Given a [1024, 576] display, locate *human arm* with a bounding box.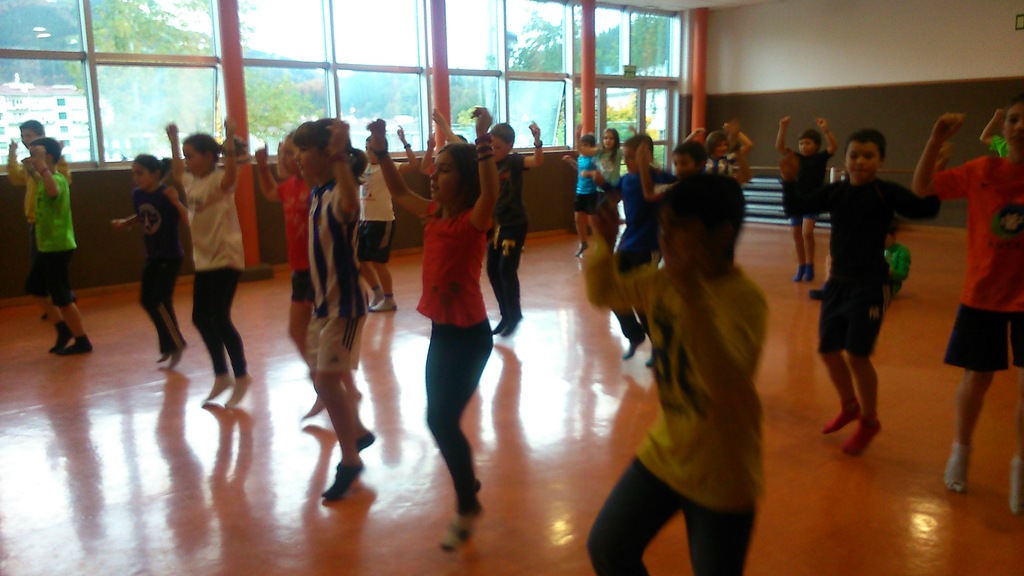
Located: bbox=(902, 140, 948, 220).
